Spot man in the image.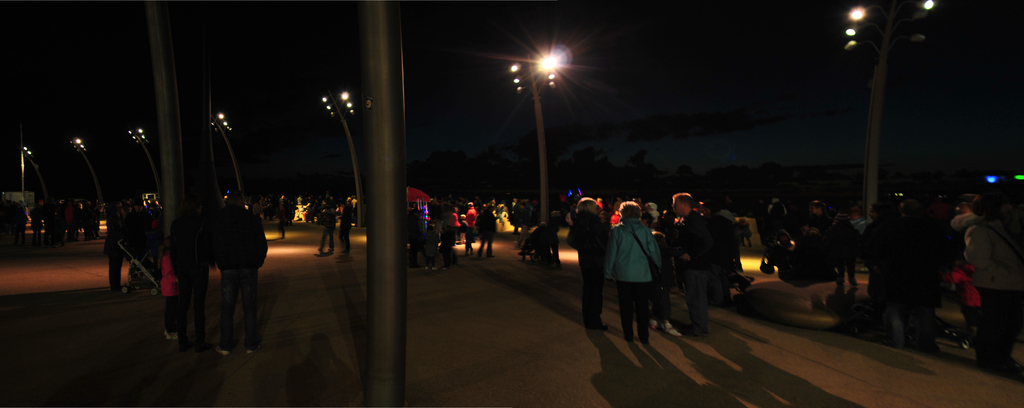
man found at <region>437, 204, 454, 270</region>.
